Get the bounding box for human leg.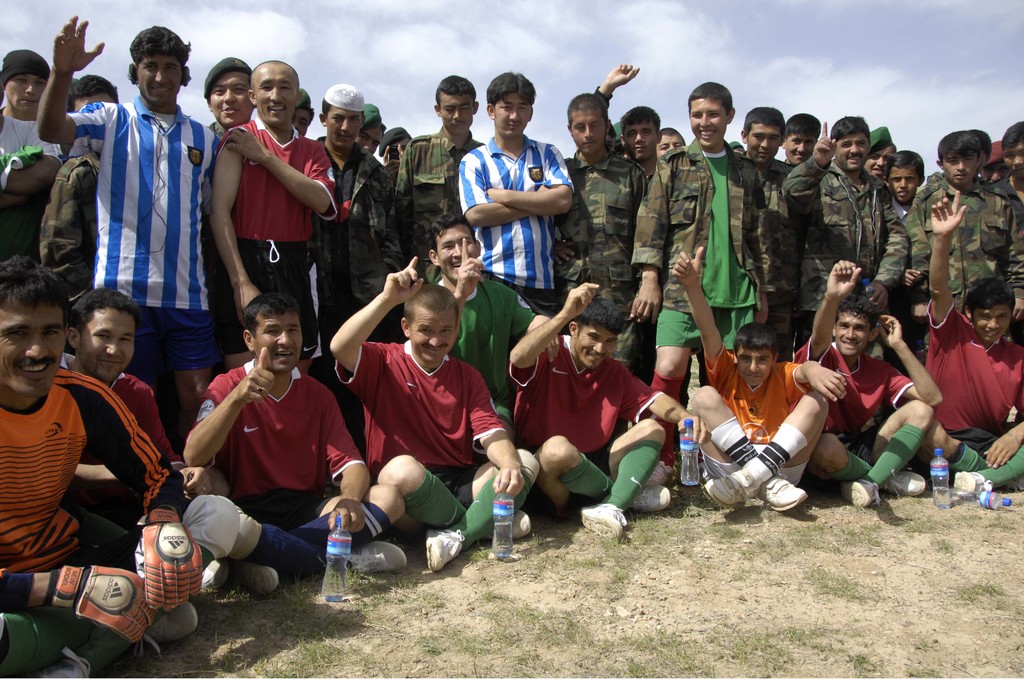
bbox(954, 444, 1023, 493).
